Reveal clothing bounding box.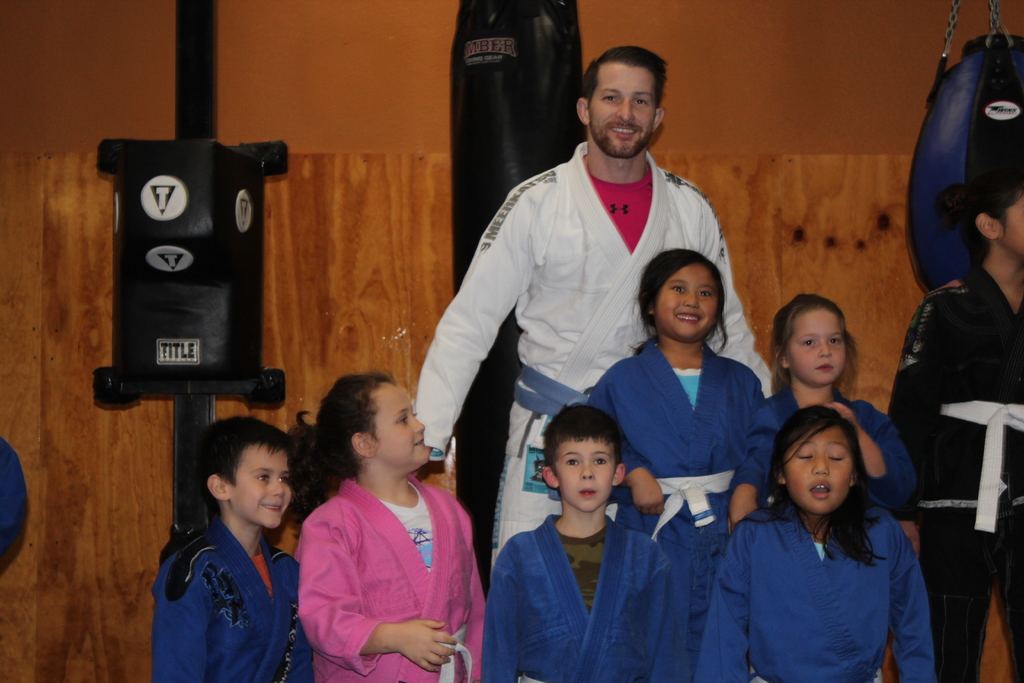
Revealed: {"x1": 410, "y1": 143, "x2": 770, "y2": 563}.
